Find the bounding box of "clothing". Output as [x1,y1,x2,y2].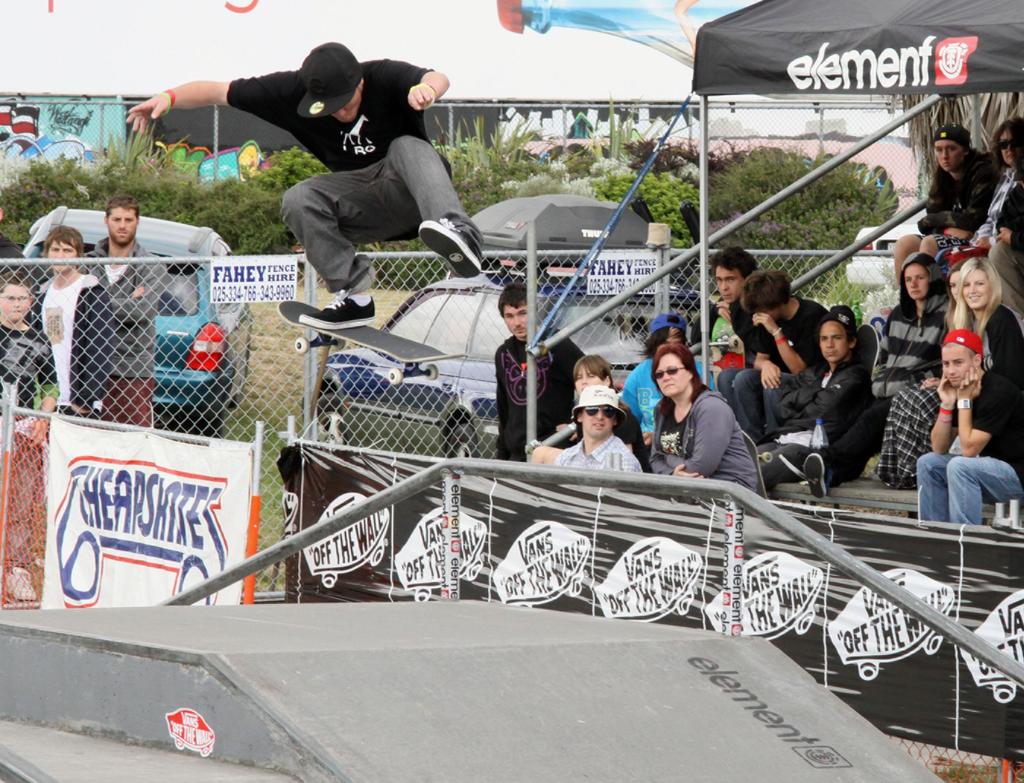
[710,299,748,420].
